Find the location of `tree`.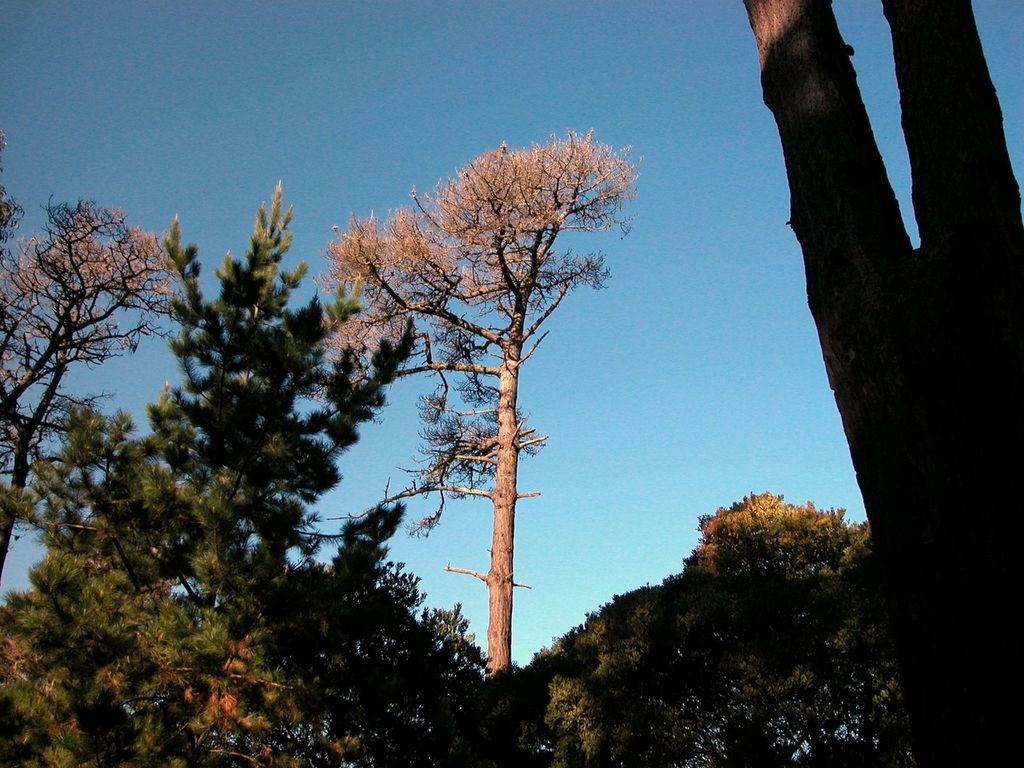
Location: 444:492:931:767.
